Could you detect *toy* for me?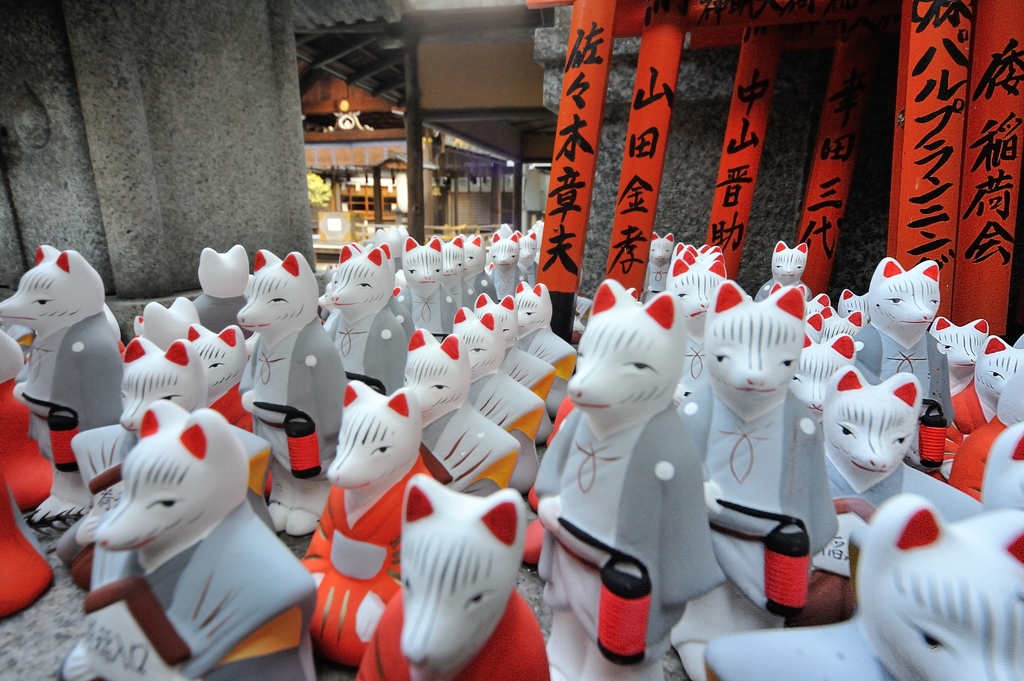
Detection result: {"left": 820, "top": 305, "right": 867, "bottom": 343}.
